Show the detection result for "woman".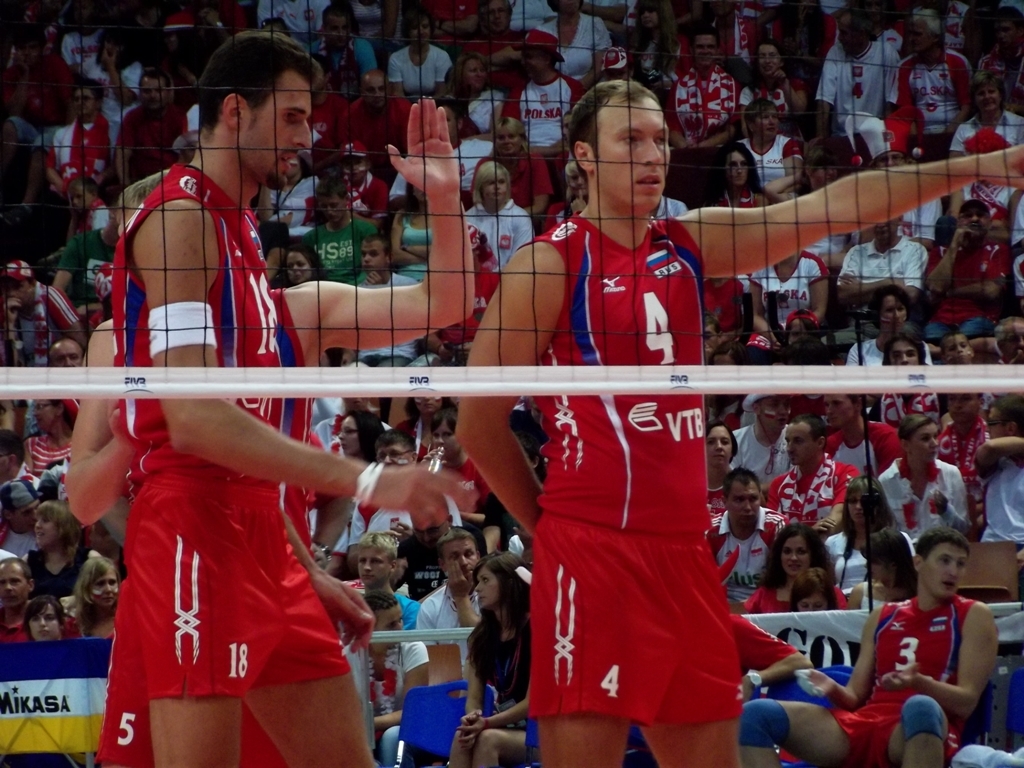
box(620, 0, 696, 94).
